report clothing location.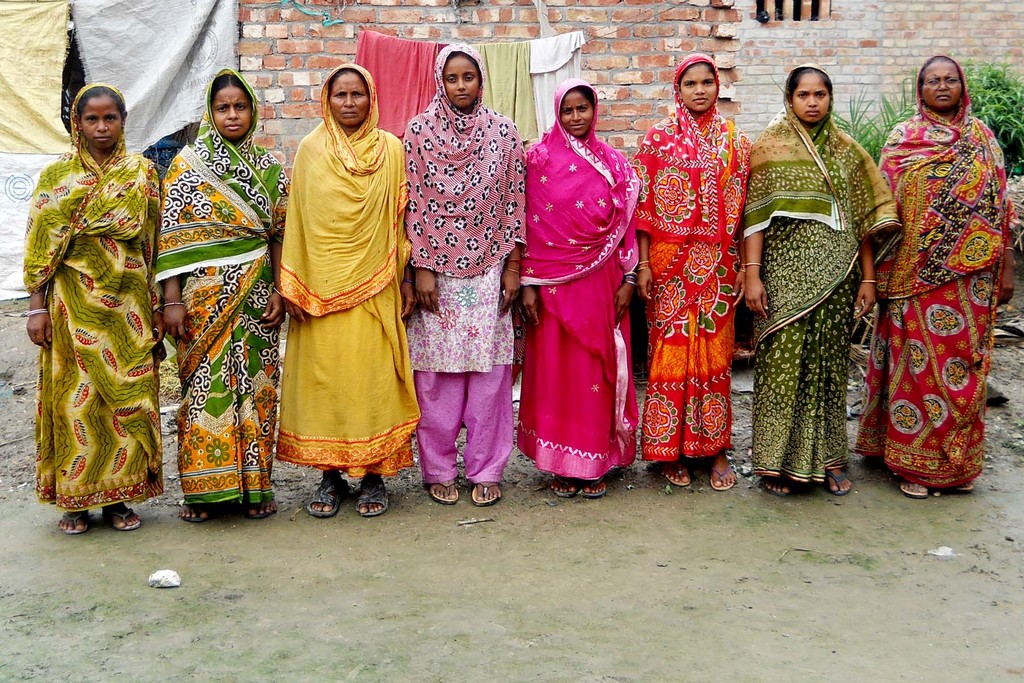
Report: <bbox>150, 59, 287, 512</bbox>.
